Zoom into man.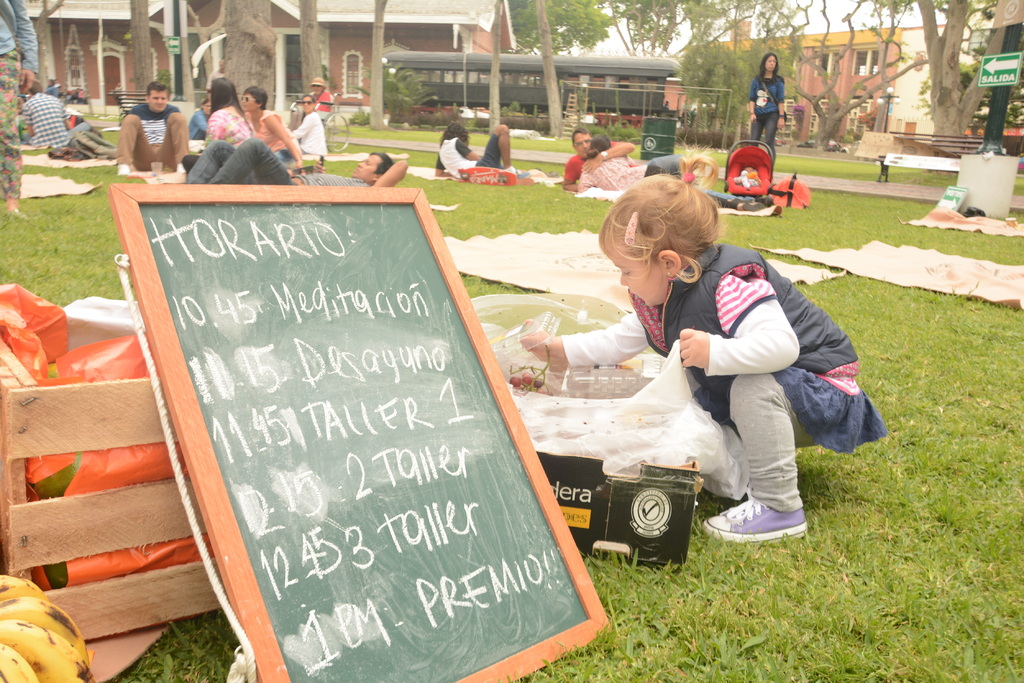
Zoom target: 554 127 639 193.
